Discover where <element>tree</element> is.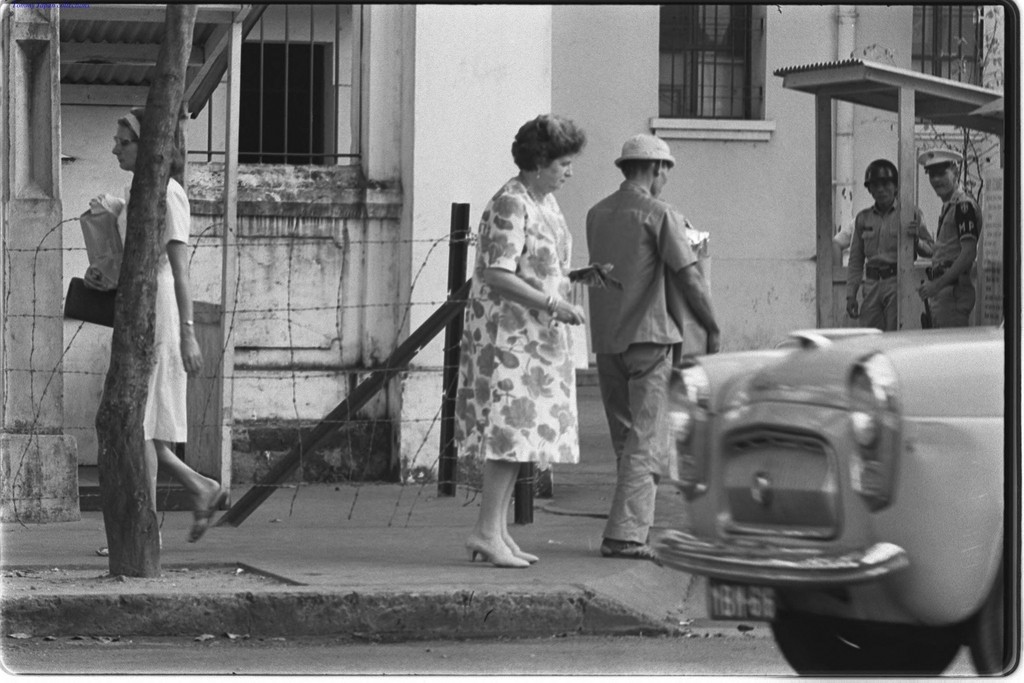
Discovered at [x1=868, y1=1, x2=1009, y2=329].
